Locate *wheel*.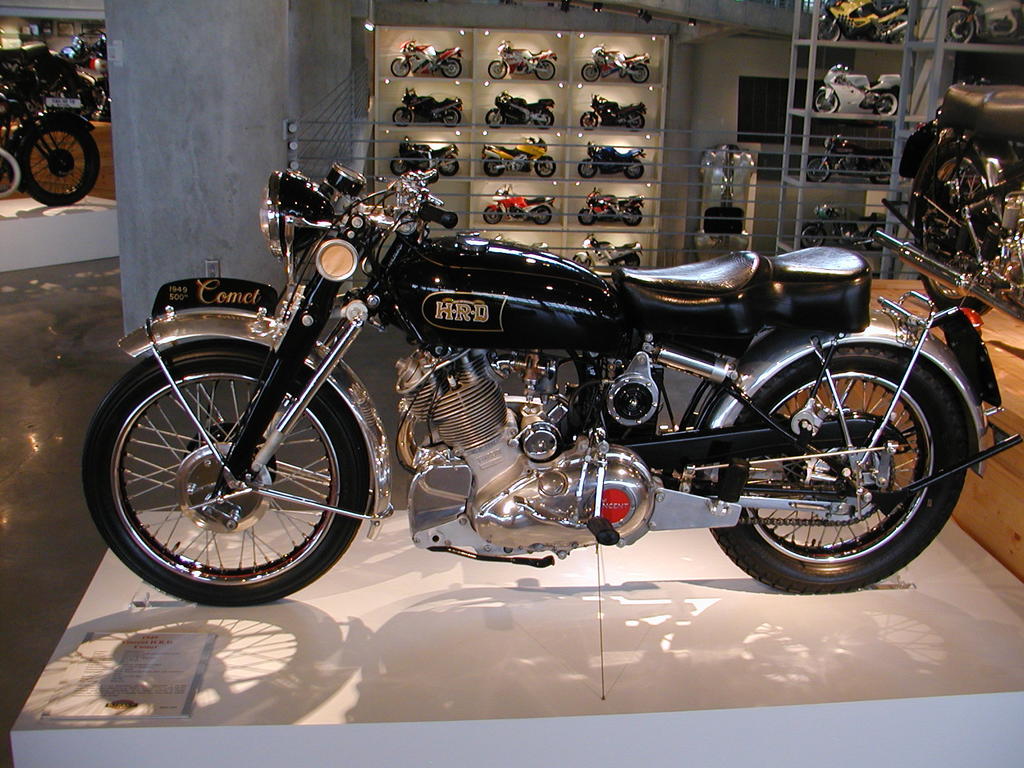
Bounding box: 393 106 410 122.
